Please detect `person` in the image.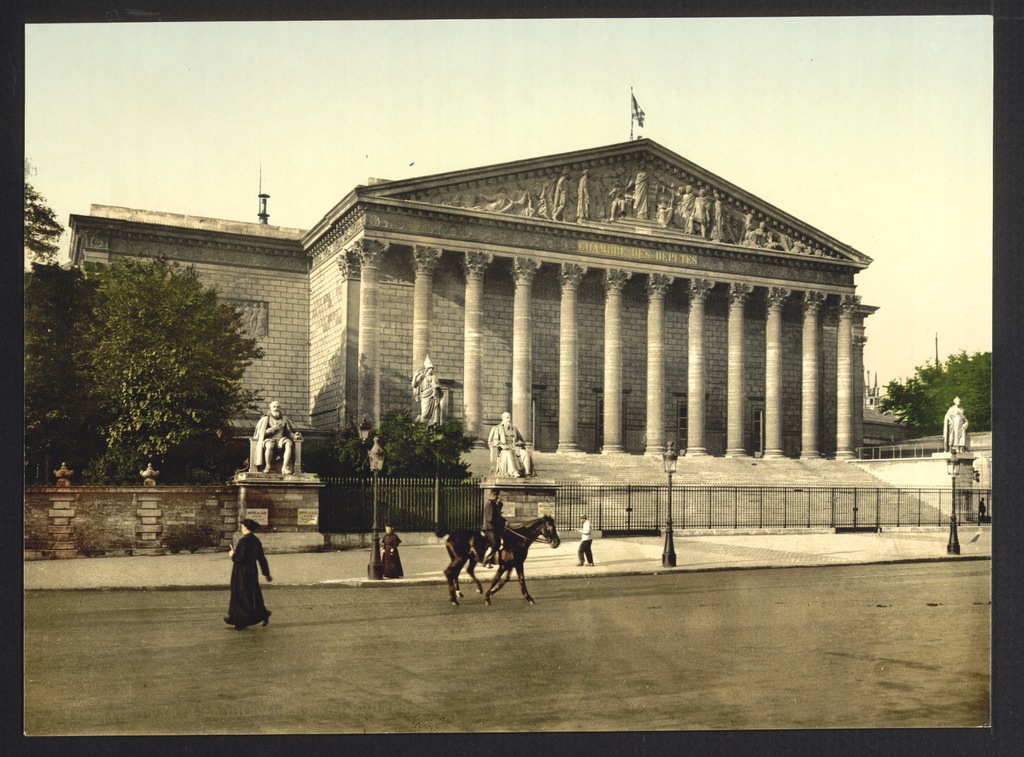
<region>378, 523, 413, 582</region>.
